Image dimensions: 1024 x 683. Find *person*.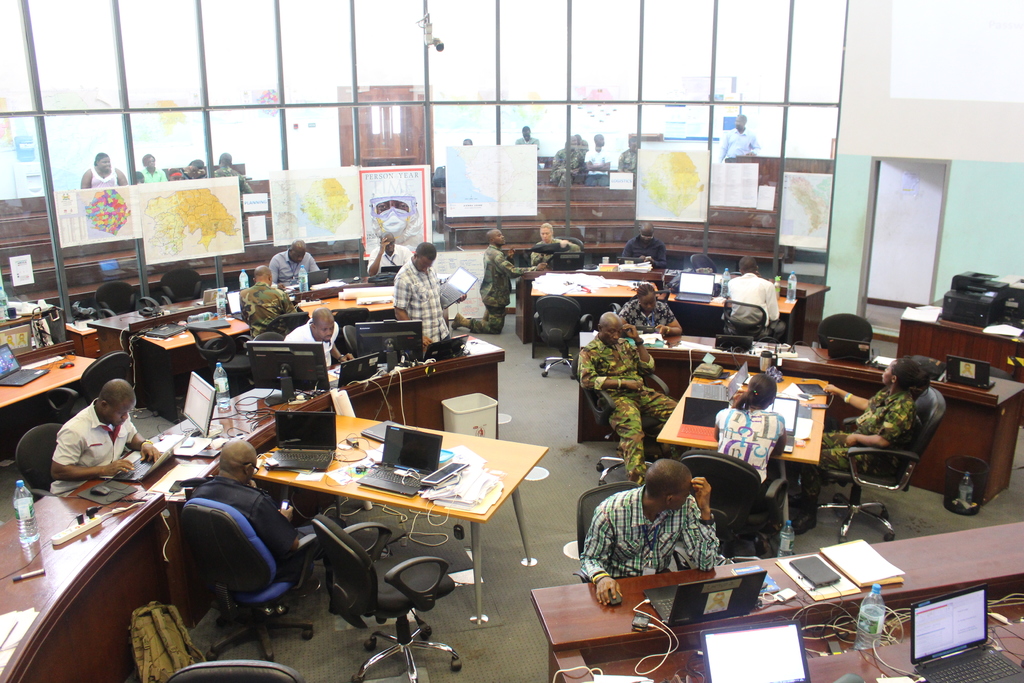
BBox(617, 282, 681, 337).
